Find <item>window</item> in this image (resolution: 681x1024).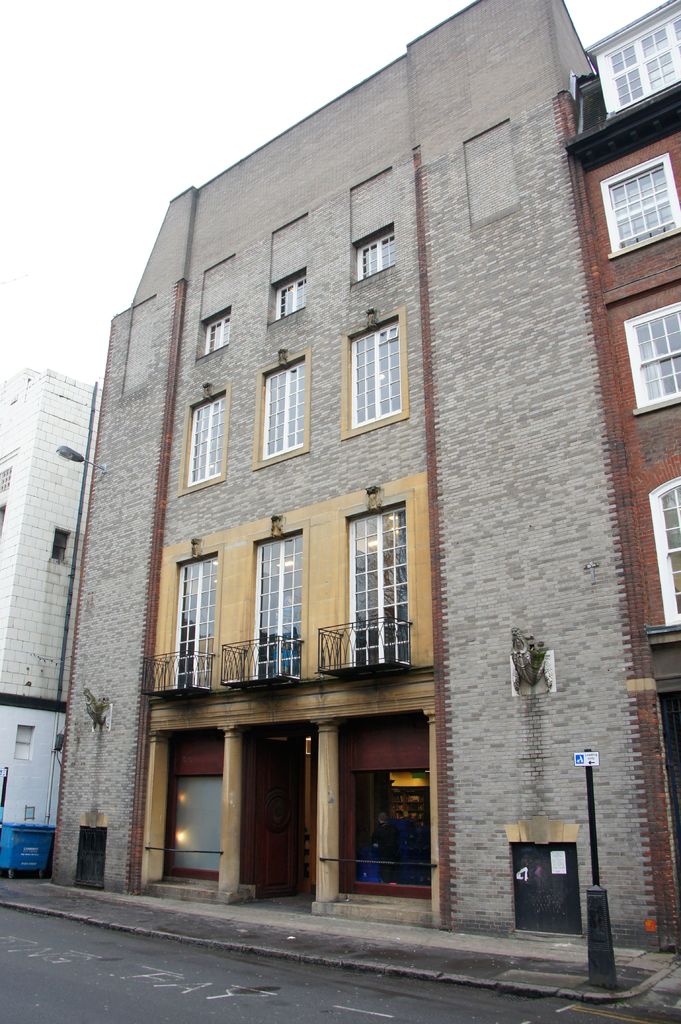
[252, 345, 308, 475].
